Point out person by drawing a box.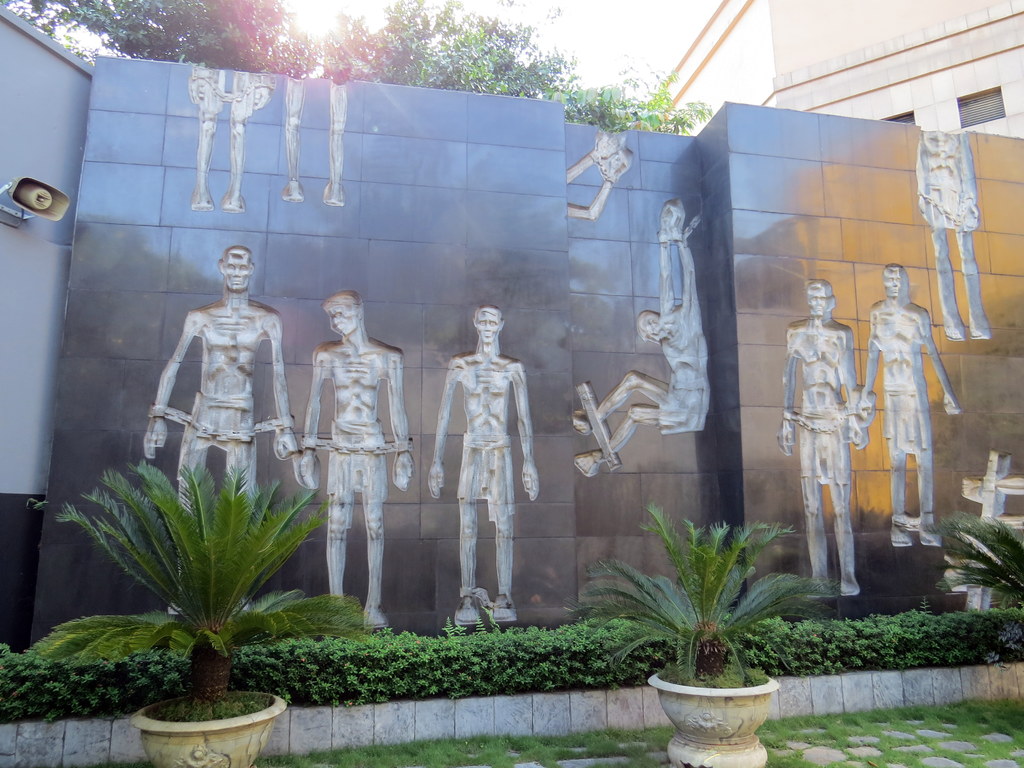
139/242/300/616.
